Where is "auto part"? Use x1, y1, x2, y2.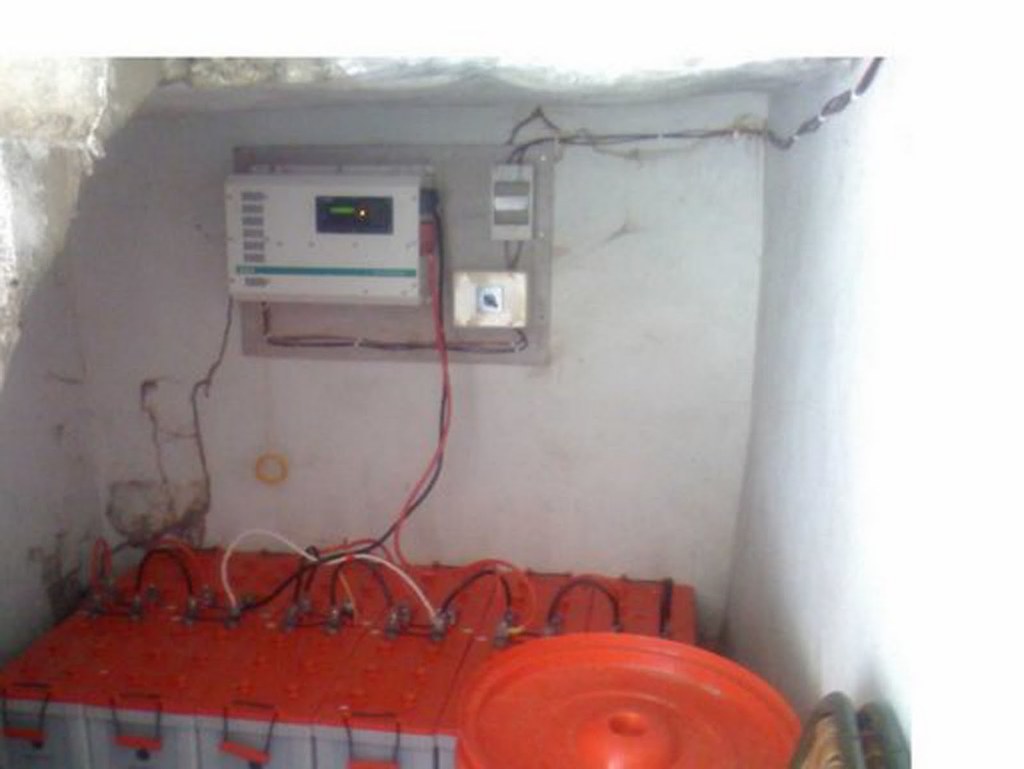
0, 530, 703, 768.
